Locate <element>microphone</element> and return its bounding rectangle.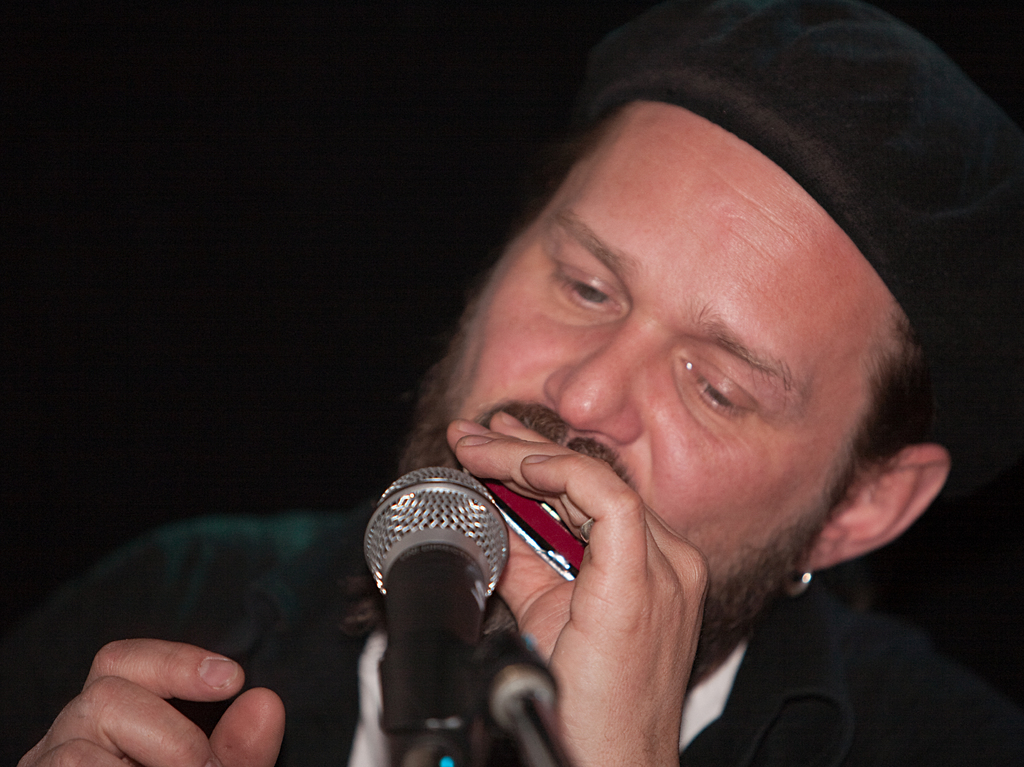
region(350, 467, 527, 682).
